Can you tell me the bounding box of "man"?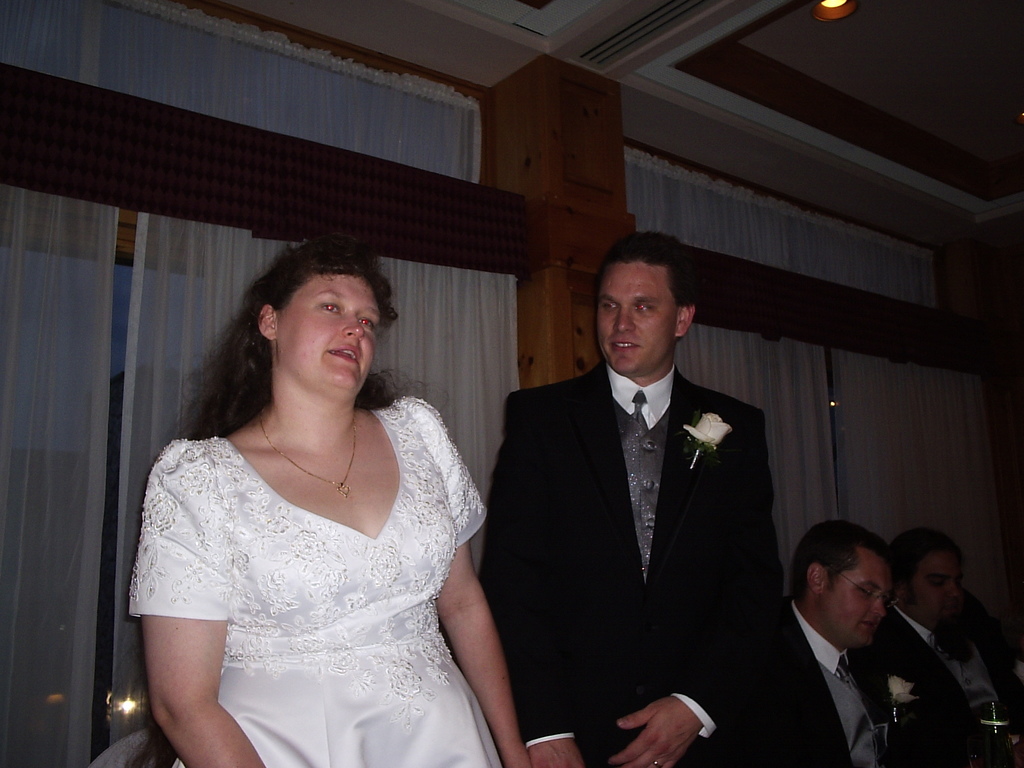
863, 524, 1017, 767.
